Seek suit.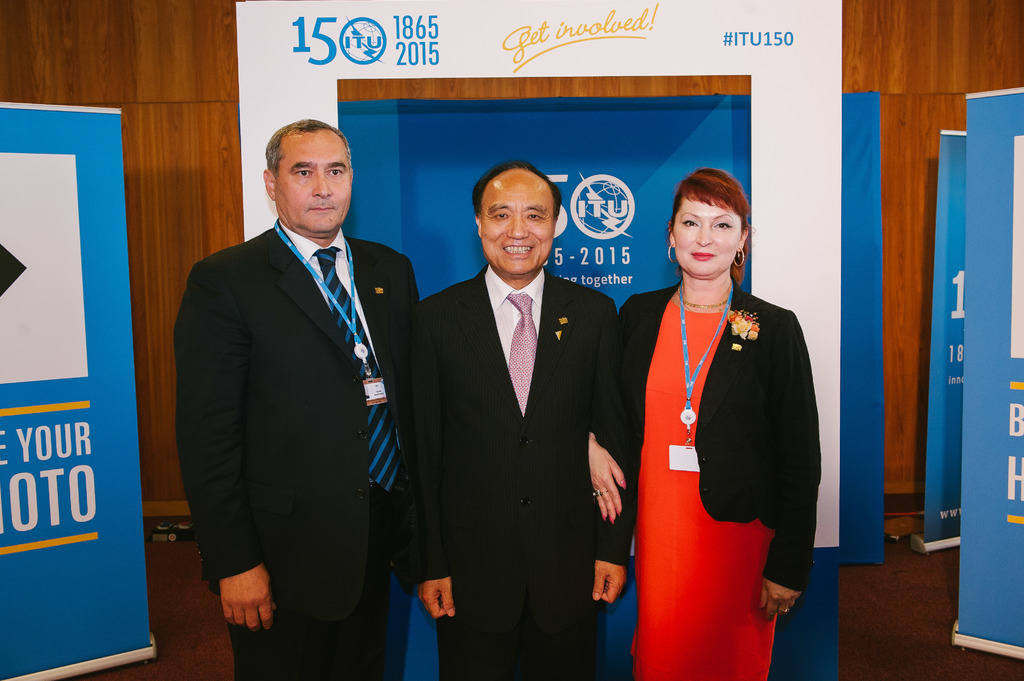
detection(412, 264, 641, 680).
